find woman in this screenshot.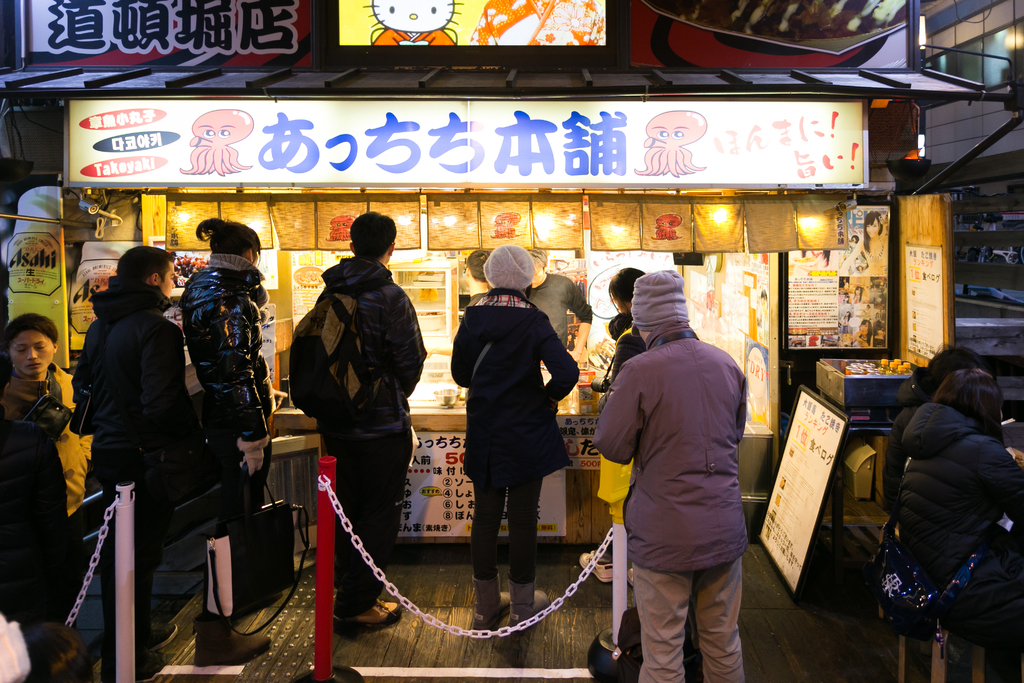
The bounding box for woman is l=598, t=265, r=652, b=500.
